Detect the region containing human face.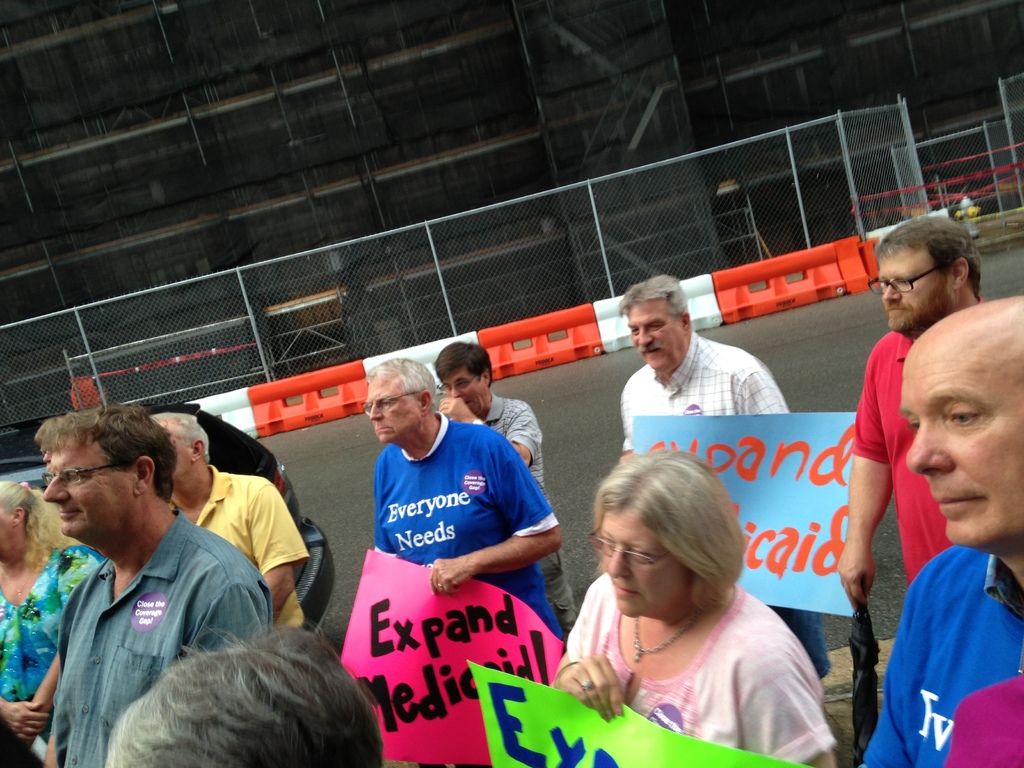
detection(625, 303, 688, 373).
